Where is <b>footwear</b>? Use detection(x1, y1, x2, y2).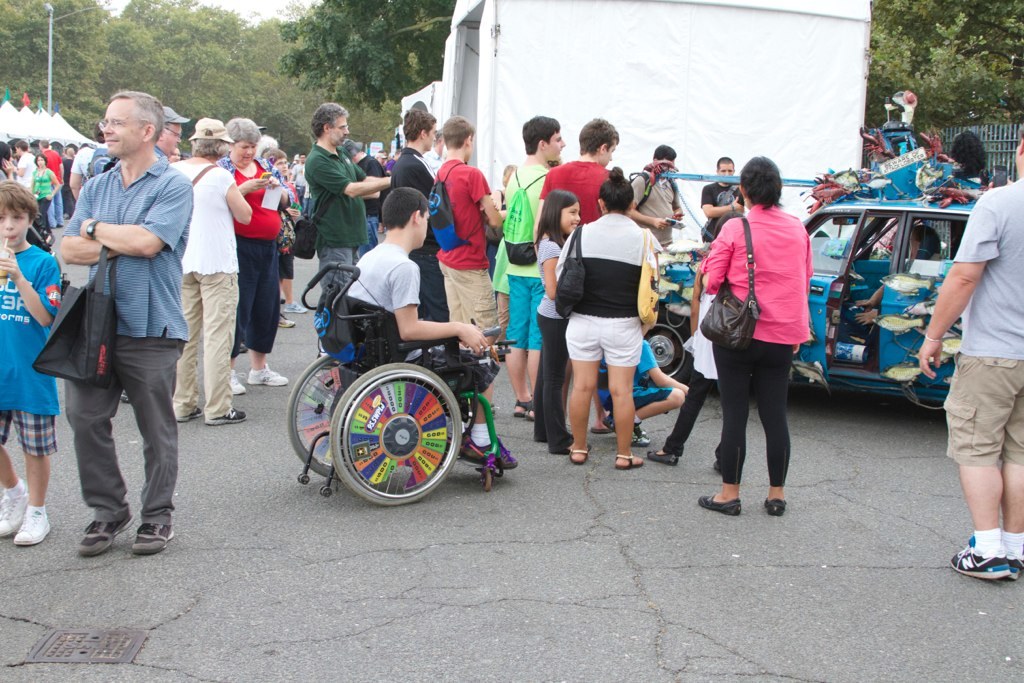
detection(211, 409, 248, 421).
